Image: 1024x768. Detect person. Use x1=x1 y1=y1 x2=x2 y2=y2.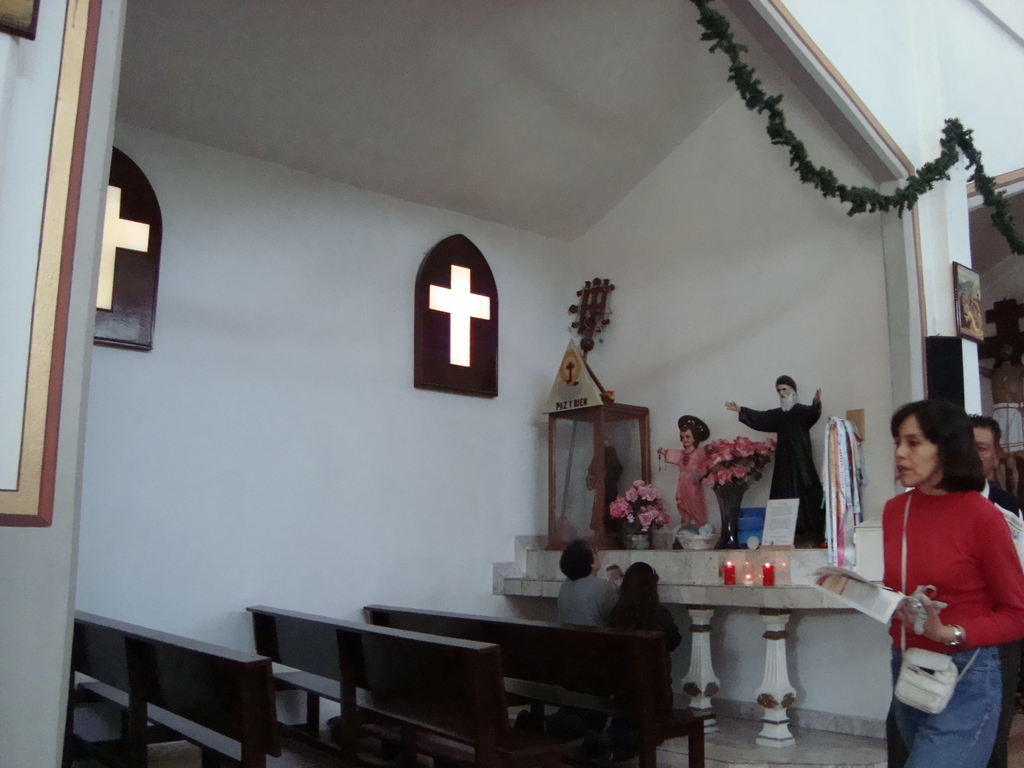
x1=511 y1=536 x2=614 y2=743.
